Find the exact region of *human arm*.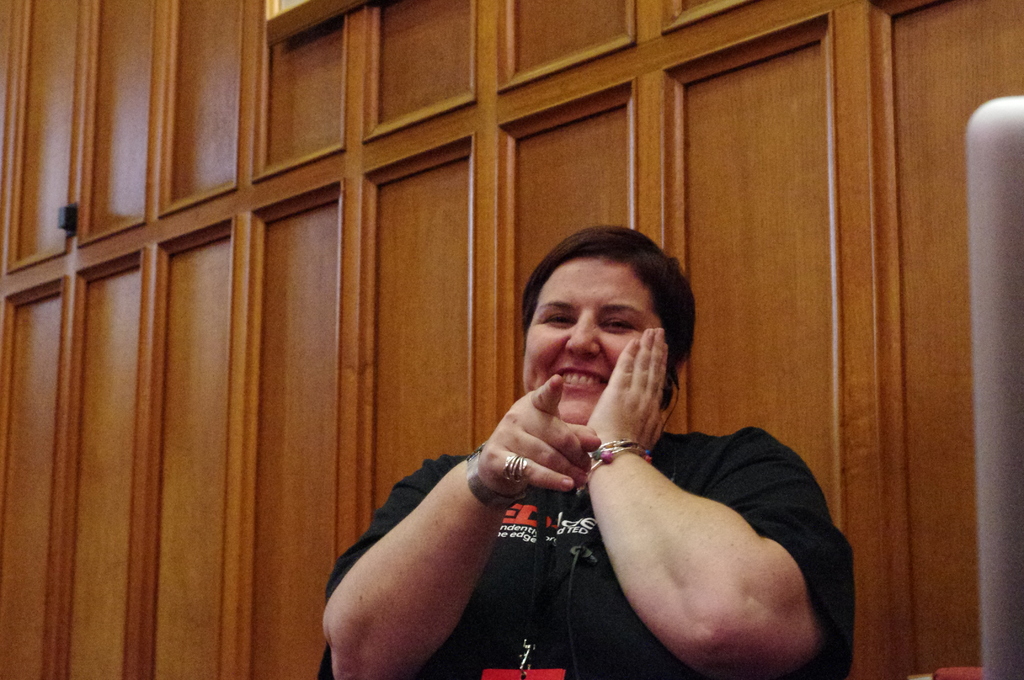
Exact region: left=579, top=325, right=859, bottom=679.
